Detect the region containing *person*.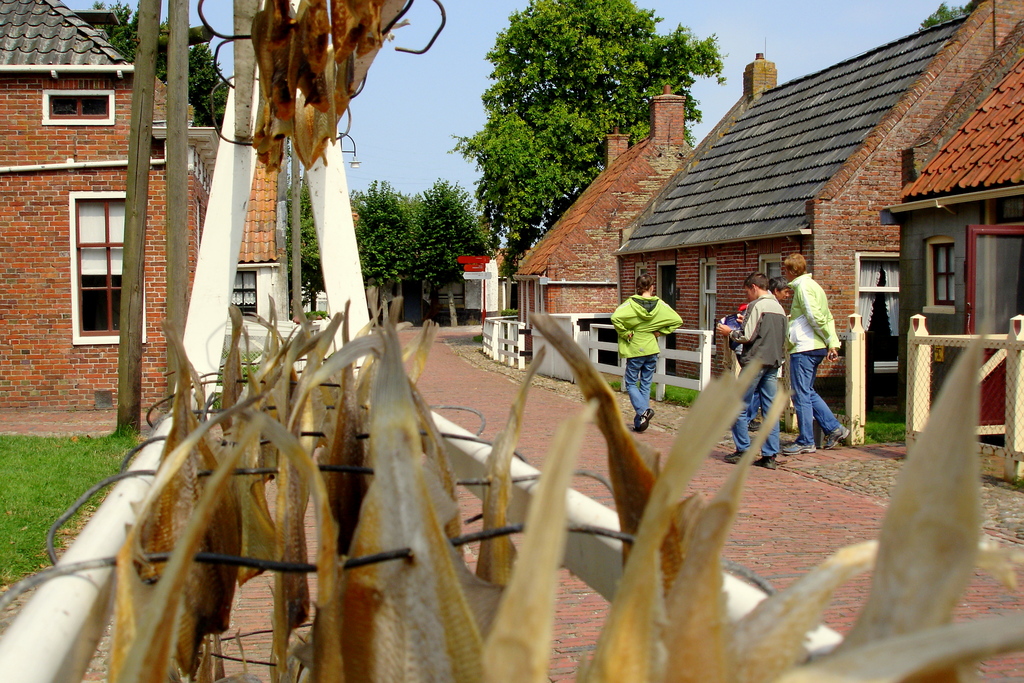
l=605, t=270, r=689, b=437.
